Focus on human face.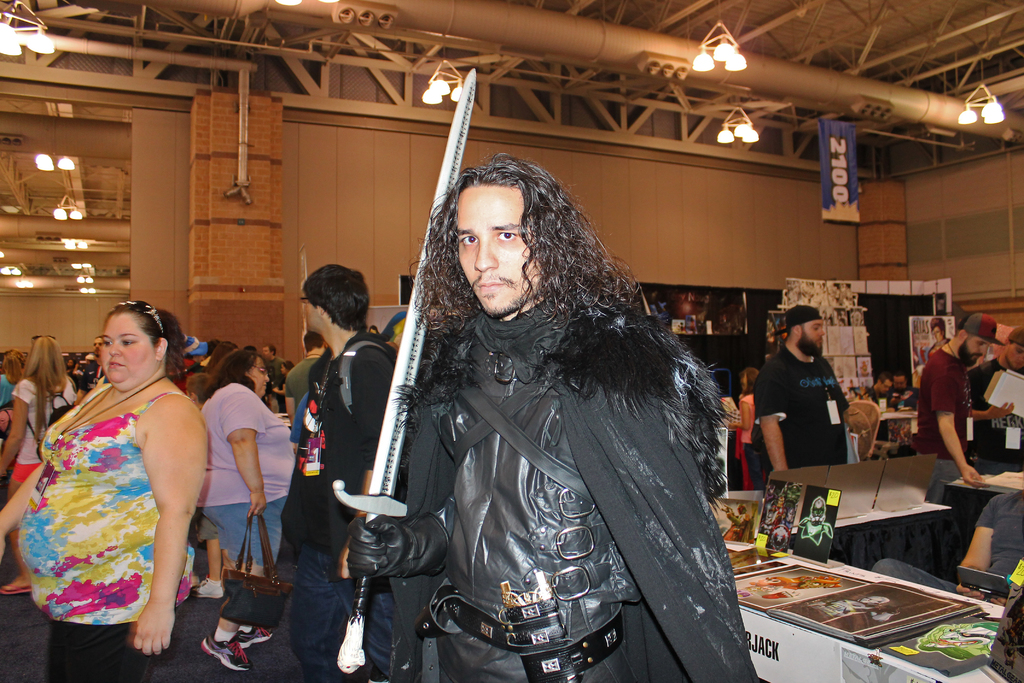
Focused at <bbox>959, 336, 991, 366</bbox>.
